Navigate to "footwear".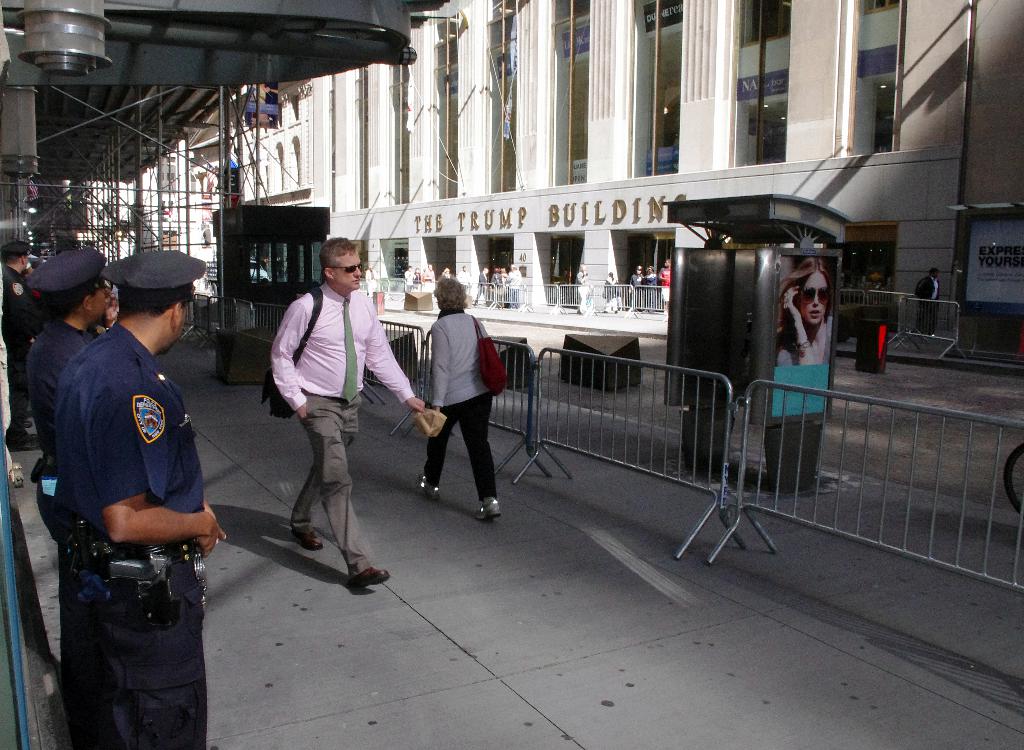
Navigation target: crop(292, 522, 322, 555).
